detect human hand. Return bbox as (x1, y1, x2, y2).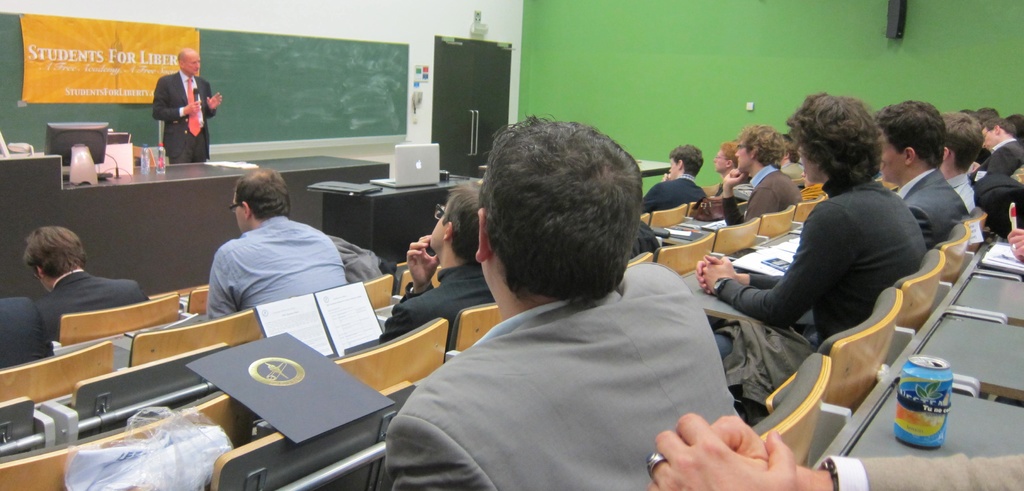
(720, 165, 748, 188).
